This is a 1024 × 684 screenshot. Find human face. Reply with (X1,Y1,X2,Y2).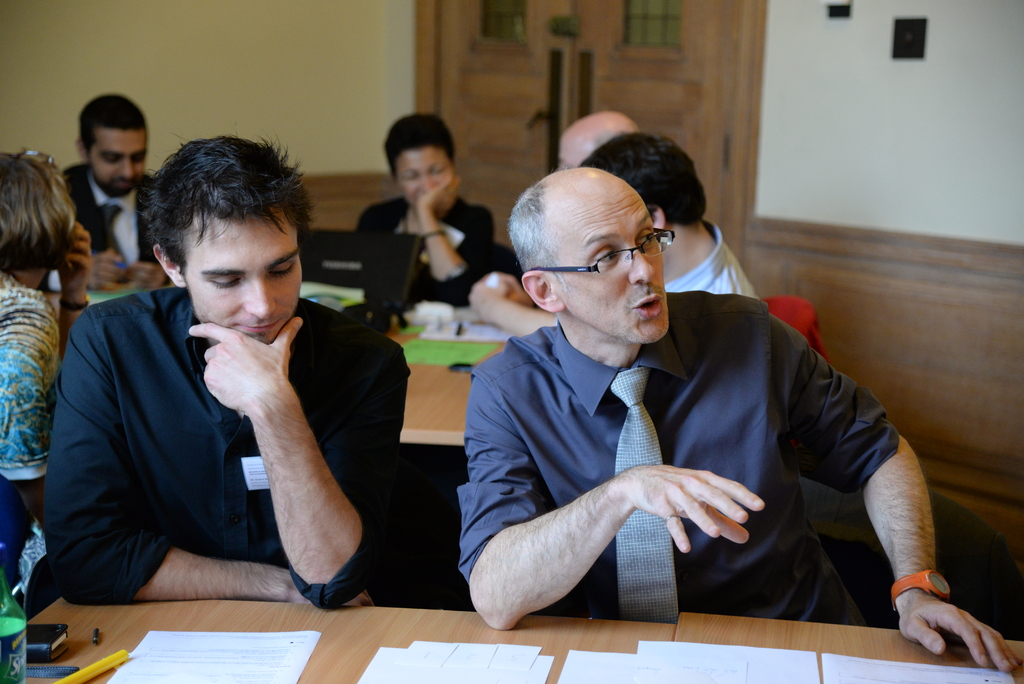
(88,131,150,197).
